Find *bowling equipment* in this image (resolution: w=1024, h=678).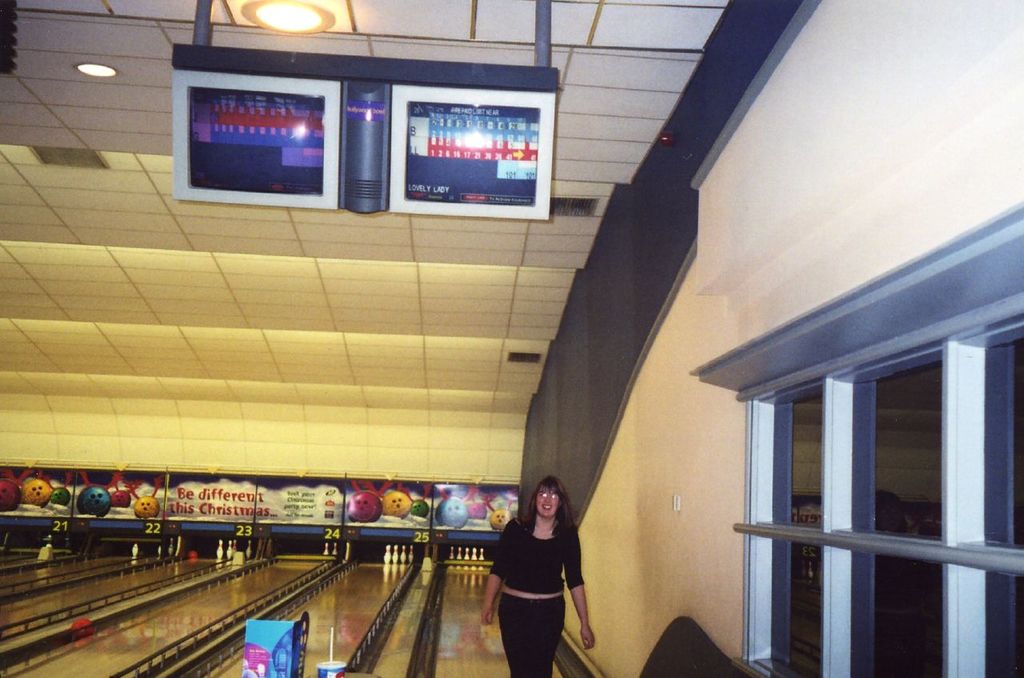
411/499/430/515.
